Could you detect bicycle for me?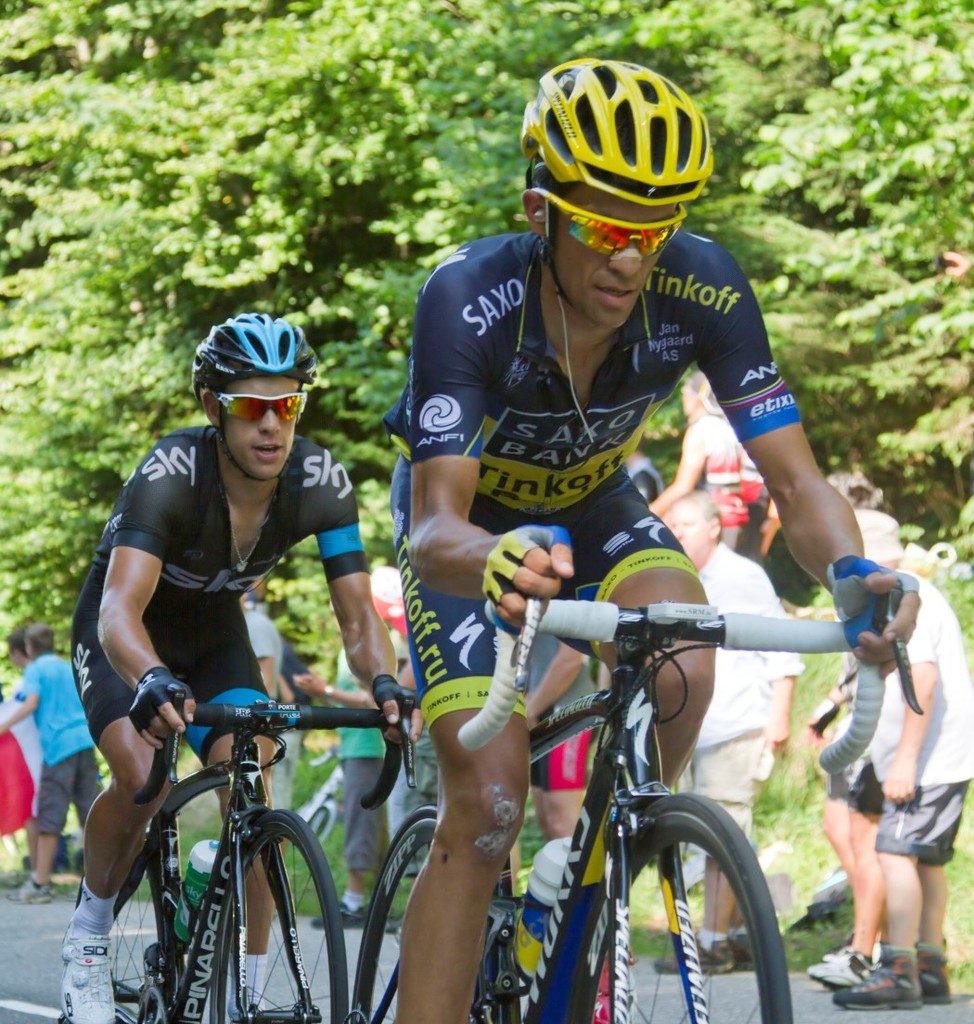
Detection result: <box>71,643,393,1008</box>.
